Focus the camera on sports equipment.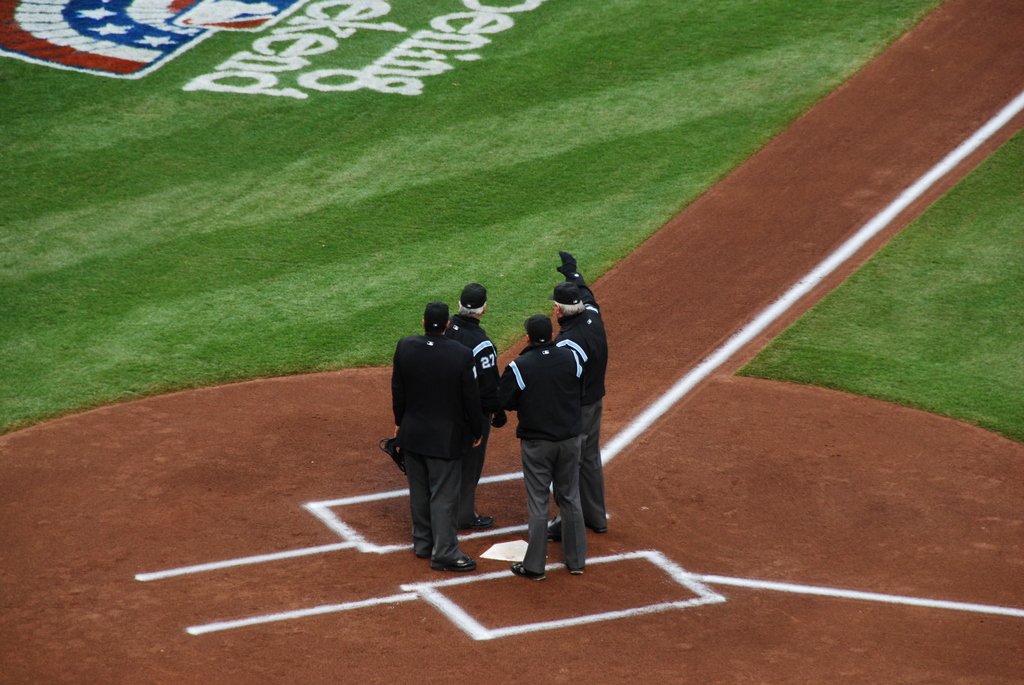
Focus region: [381, 437, 407, 480].
